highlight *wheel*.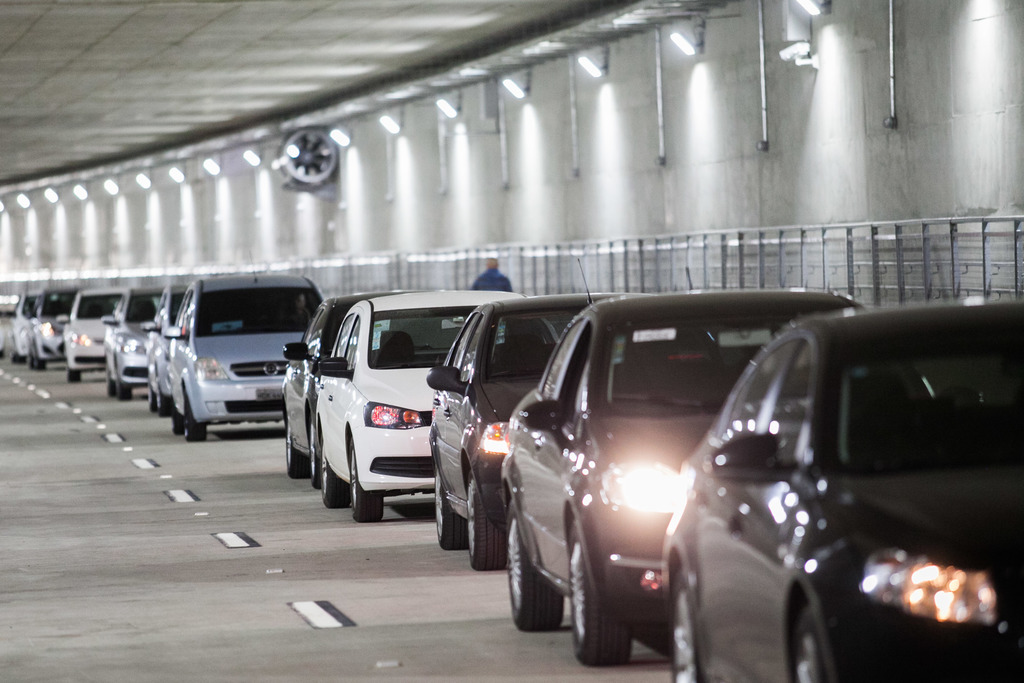
Highlighted region: l=67, t=369, r=77, b=381.
